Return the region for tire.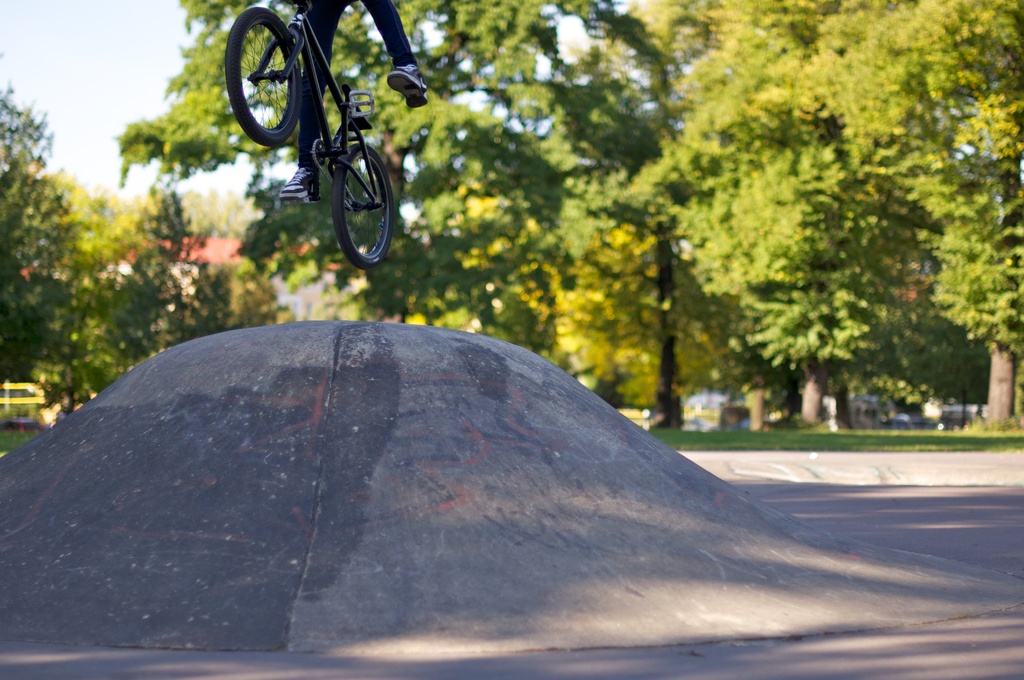
Rect(230, 10, 308, 128).
